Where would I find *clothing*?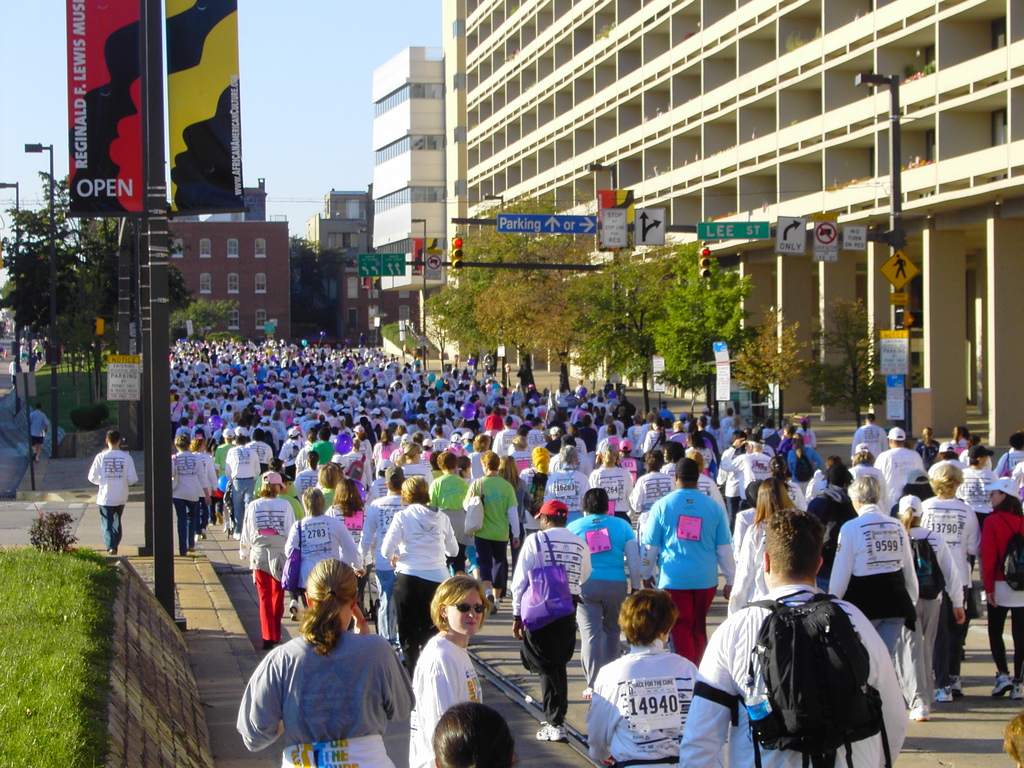
At 402, 630, 485, 767.
